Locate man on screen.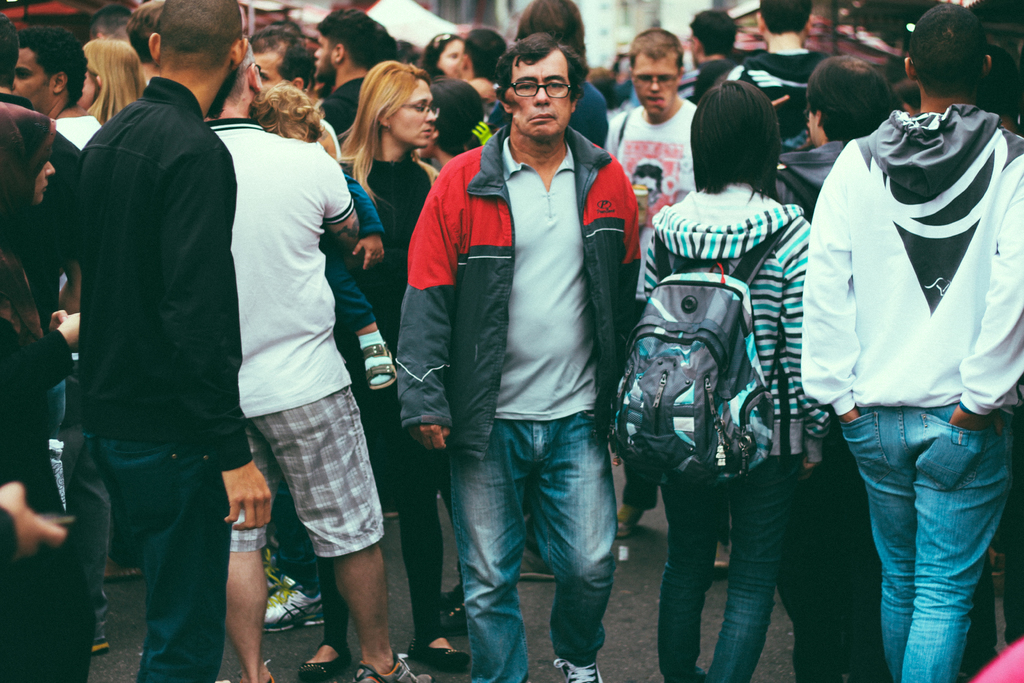
On screen at [71, 0, 273, 682].
